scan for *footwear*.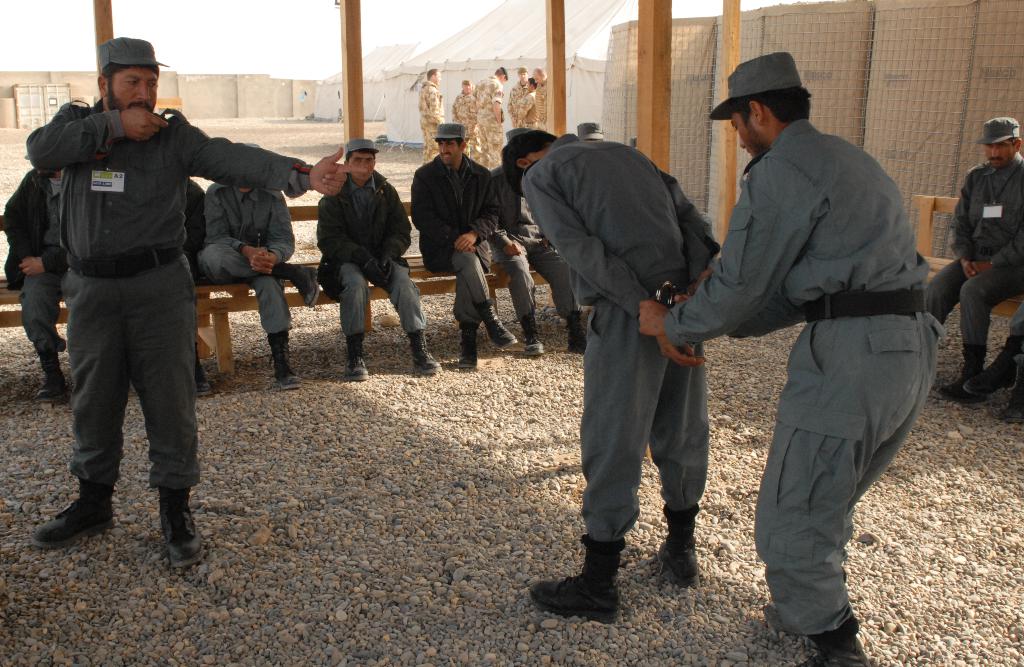
Scan result: (460, 323, 479, 364).
